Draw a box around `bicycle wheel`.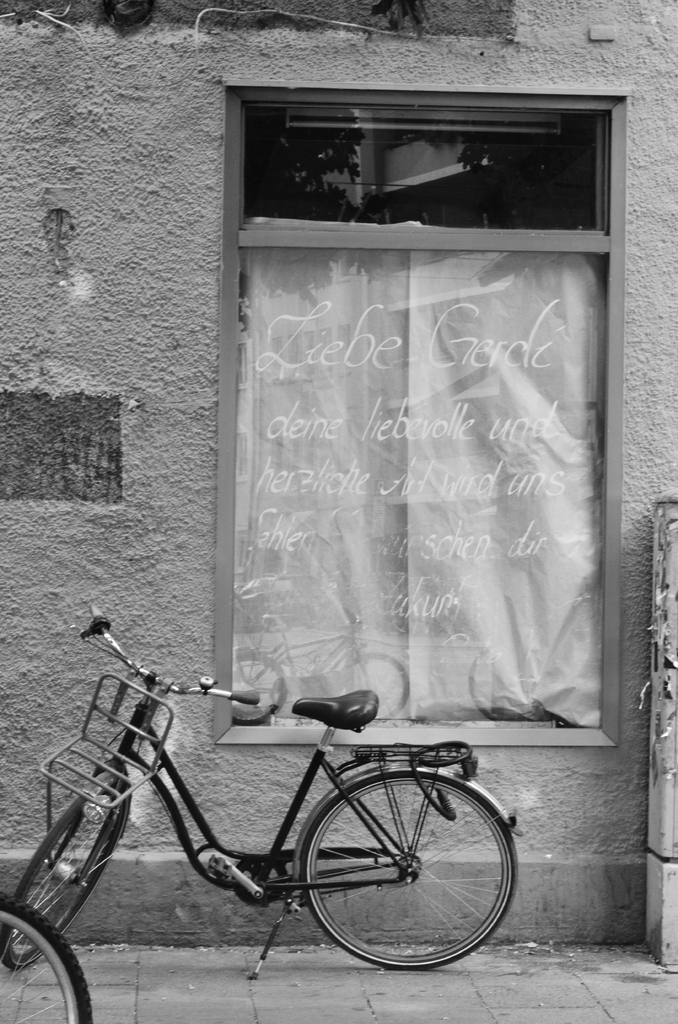
crop(286, 769, 506, 960).
